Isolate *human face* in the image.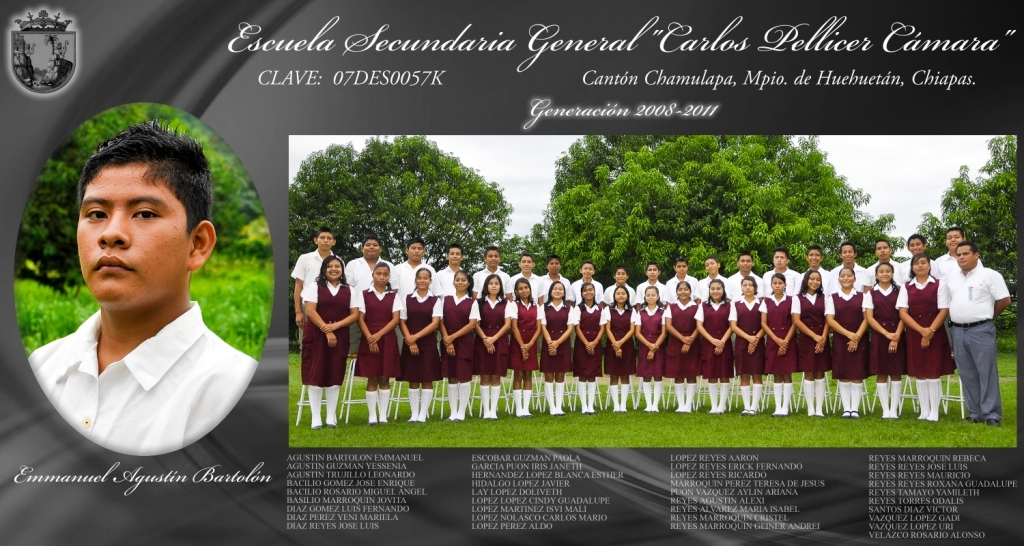
Isolated region: bbox=[773, 250, 787, 268].
